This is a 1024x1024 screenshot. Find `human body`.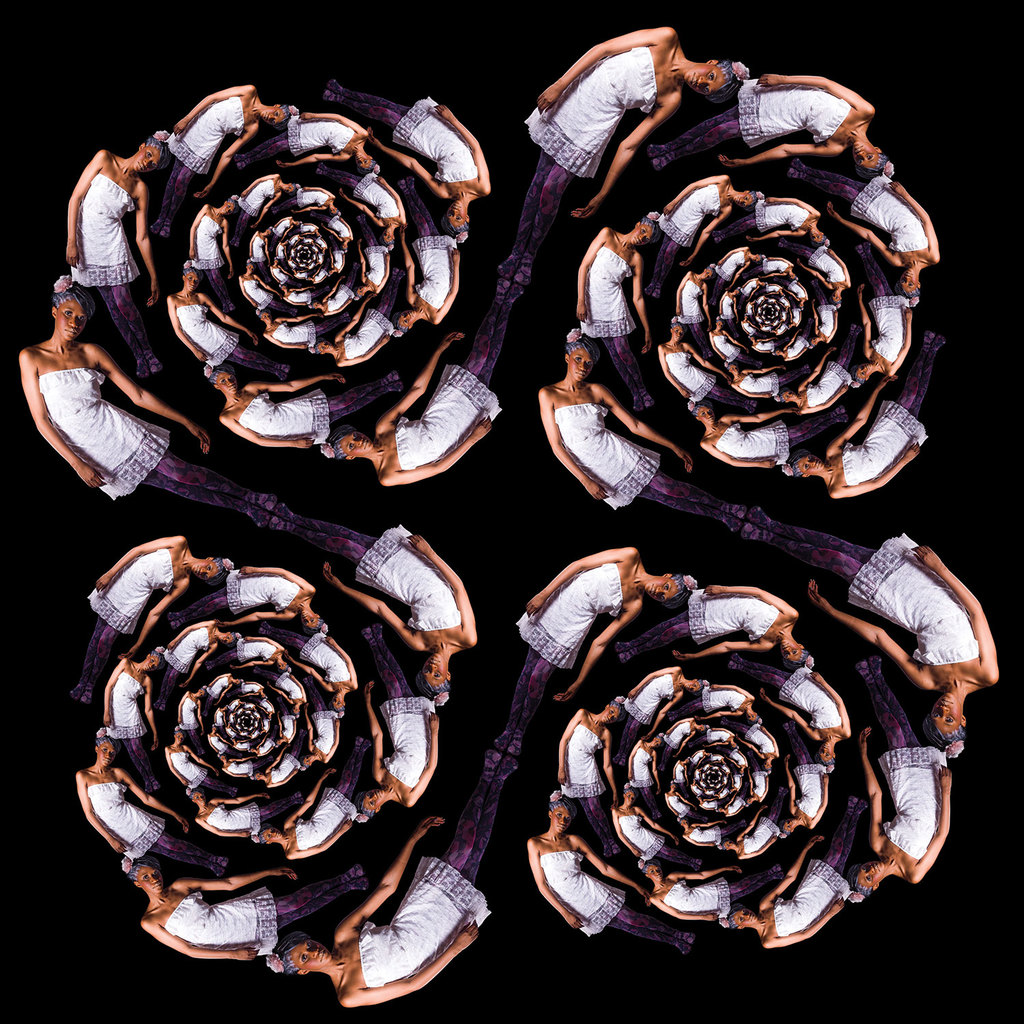
Bounding box: 298/186/335/221.
